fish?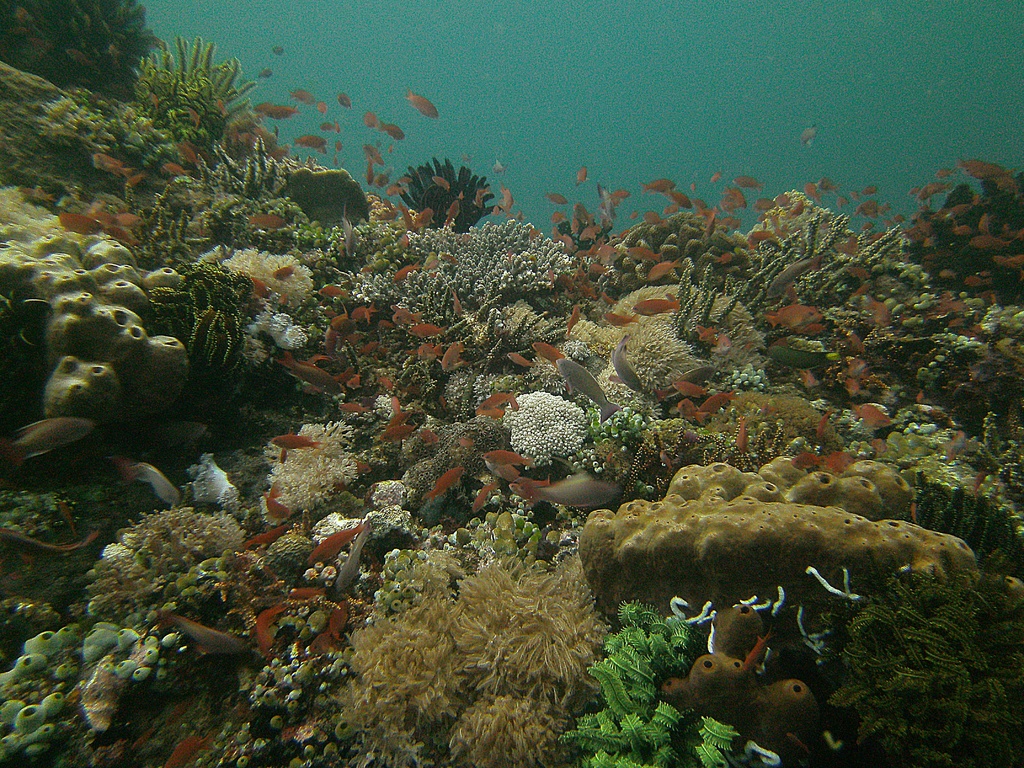
[270, 437, 317, 461]
